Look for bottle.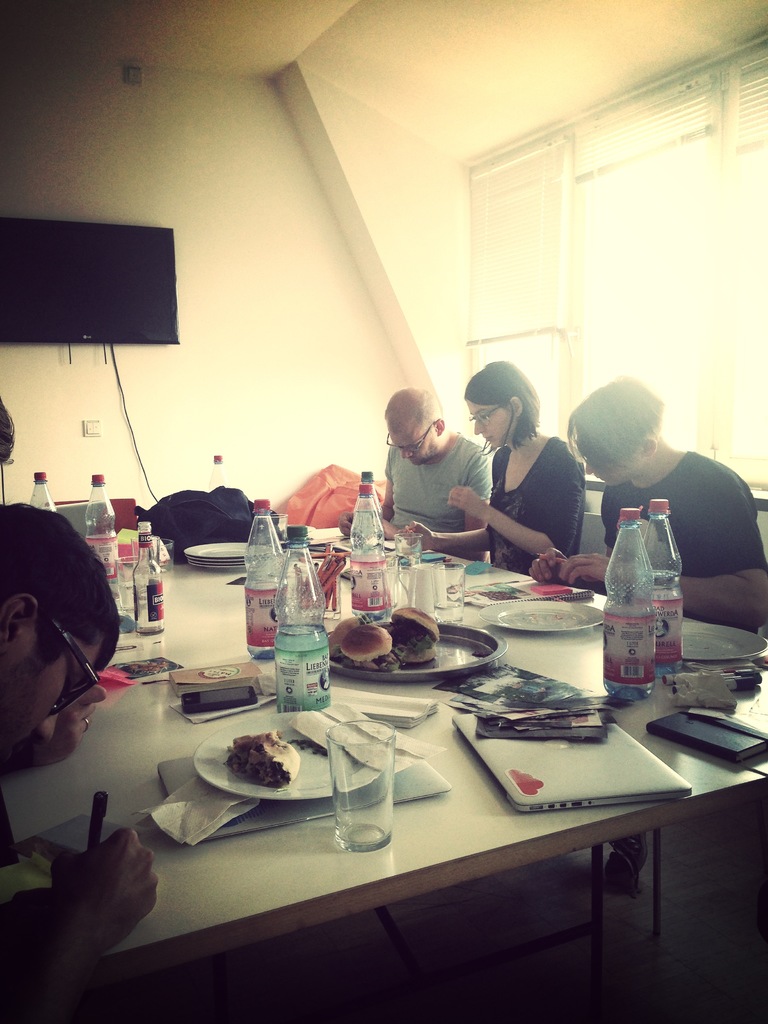
Found: box=[204, 452, 225, 486].
